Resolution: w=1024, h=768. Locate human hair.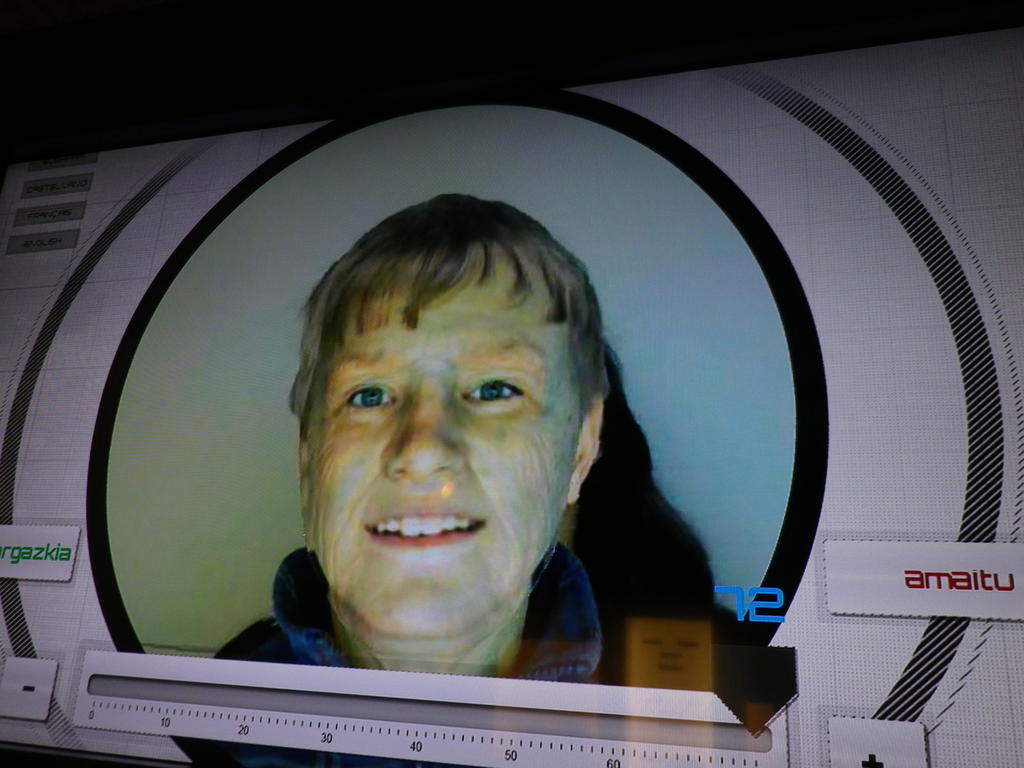
294, 218, 587, 444.
